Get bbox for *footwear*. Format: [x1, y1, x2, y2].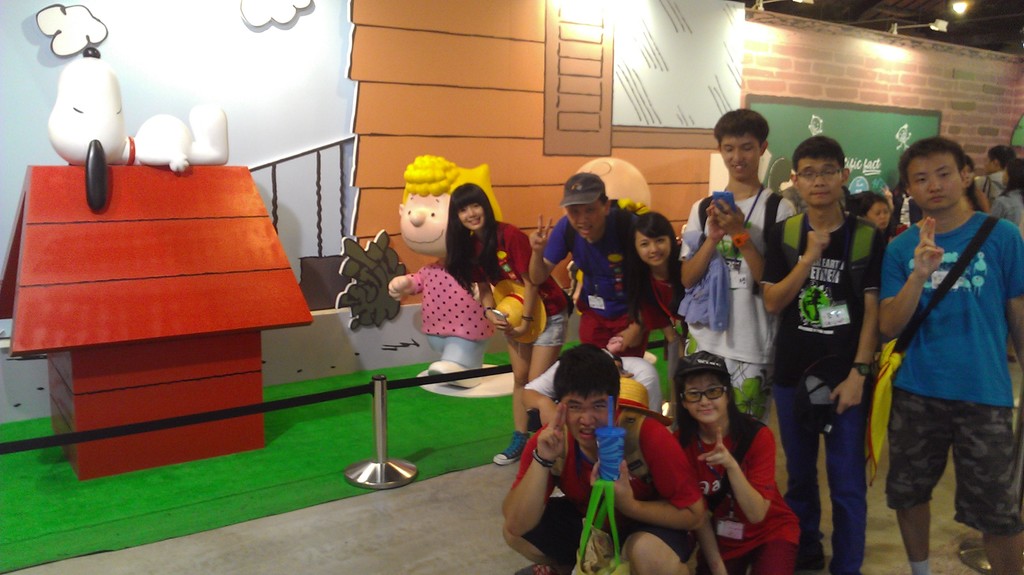
[491, 424, 541, 466].
